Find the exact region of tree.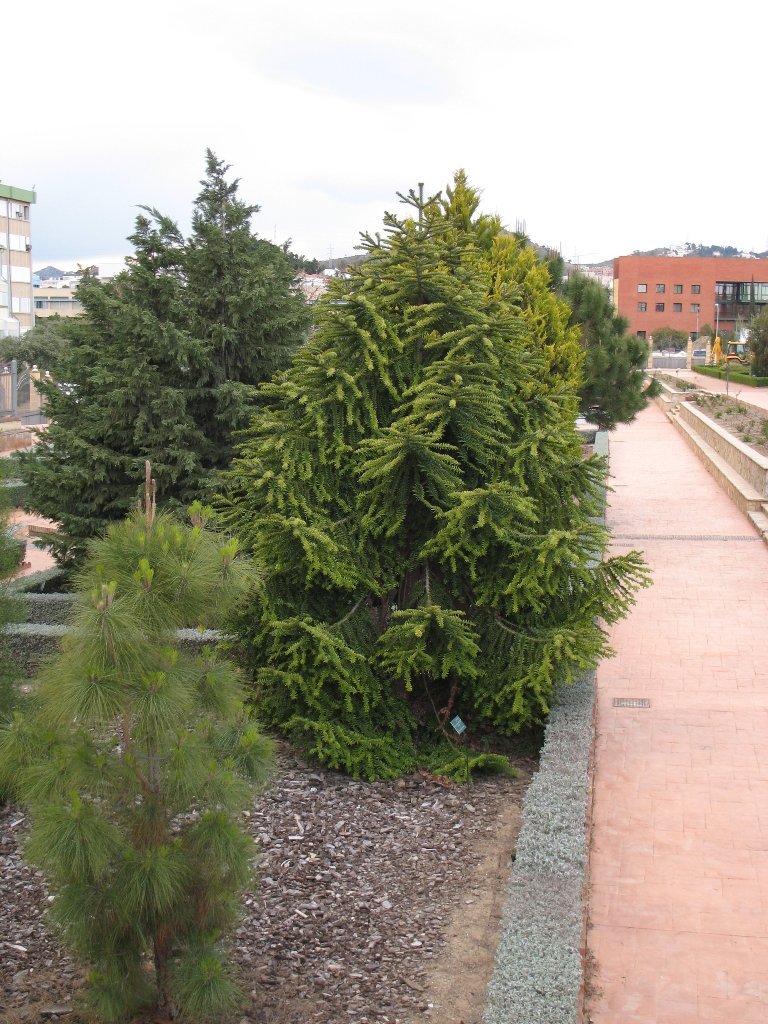
Exact region: l=0, t=220, r=217, b=582.
